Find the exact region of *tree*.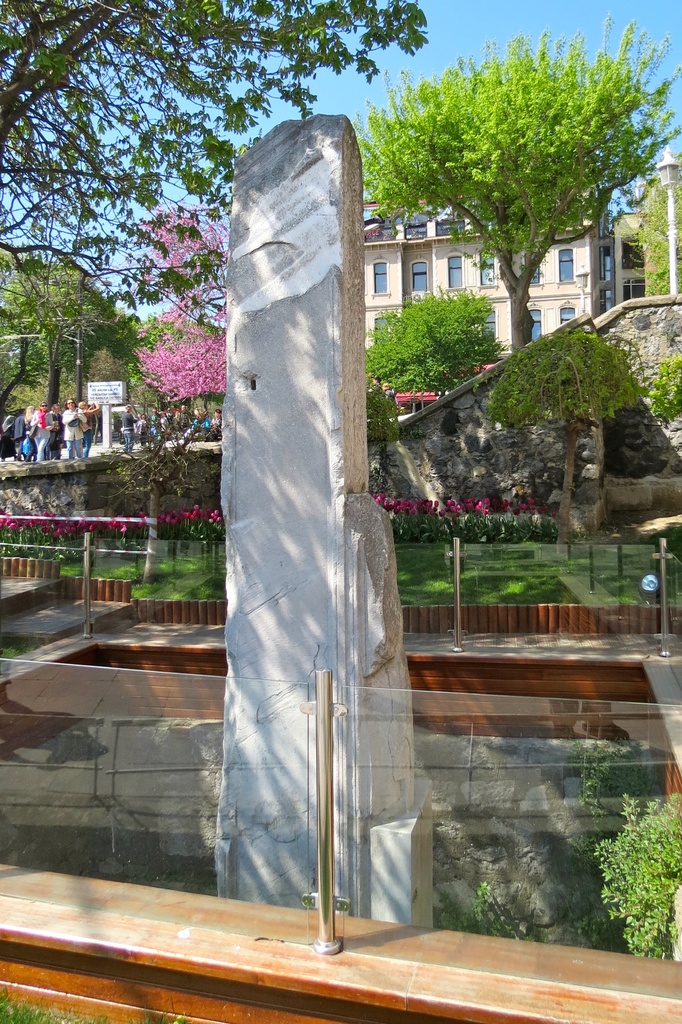
Exact region: BBox(645, 356, 681, 424).
